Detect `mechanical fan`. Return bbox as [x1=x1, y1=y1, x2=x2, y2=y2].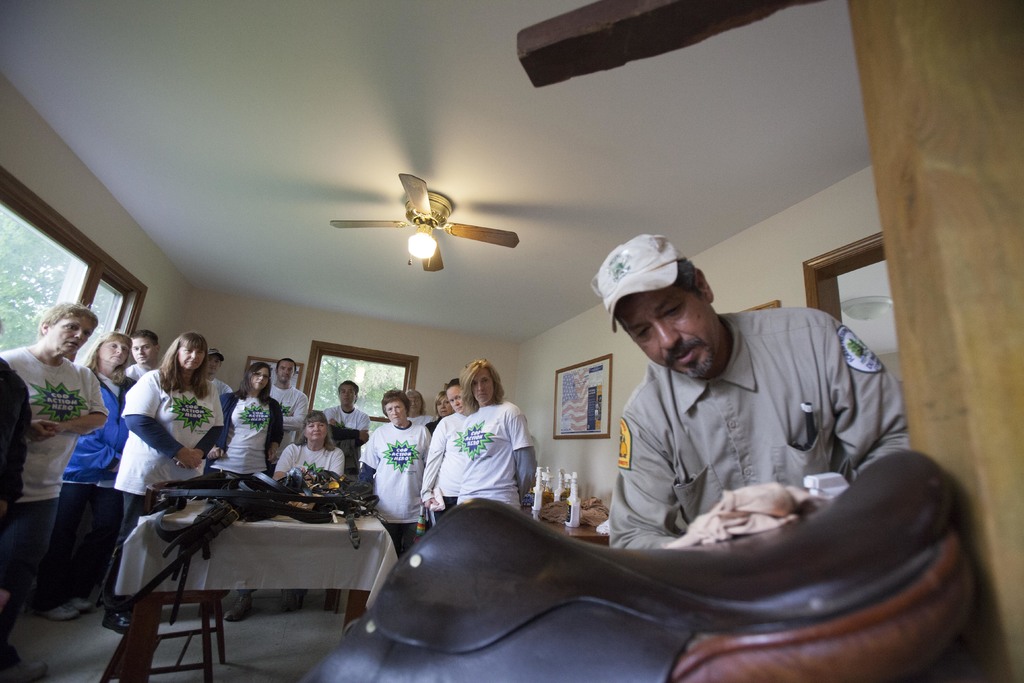
[x1=329, y1=165, x2=522, y2=272].
